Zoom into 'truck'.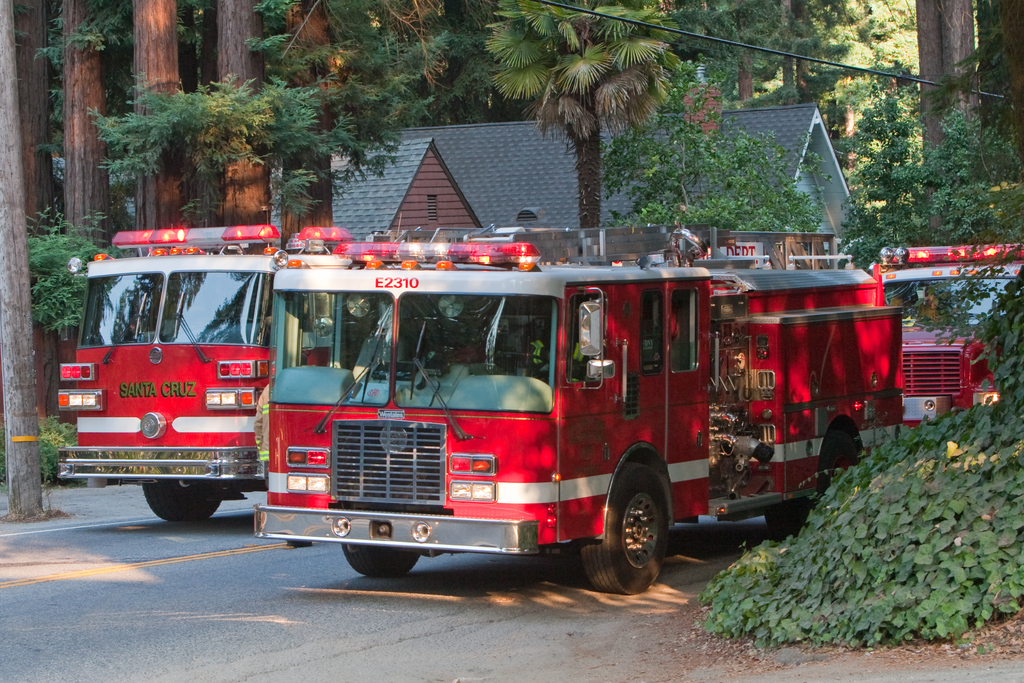
Zoom target: box=[264, 249, 868, 591].
